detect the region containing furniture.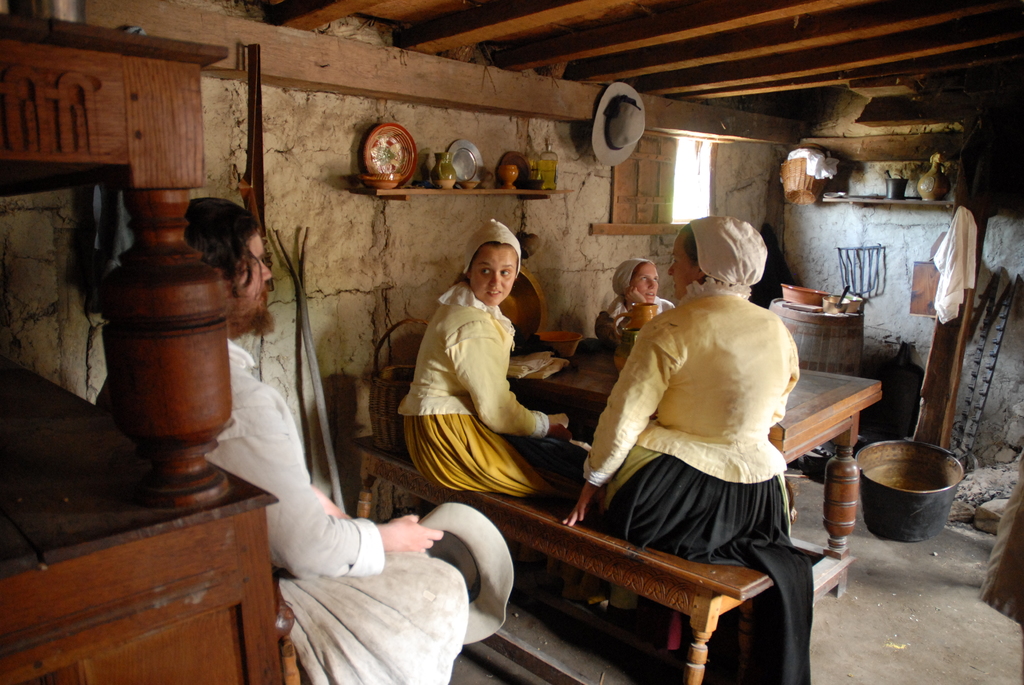
x1=349 y1=433 x2=774 y2=684.
